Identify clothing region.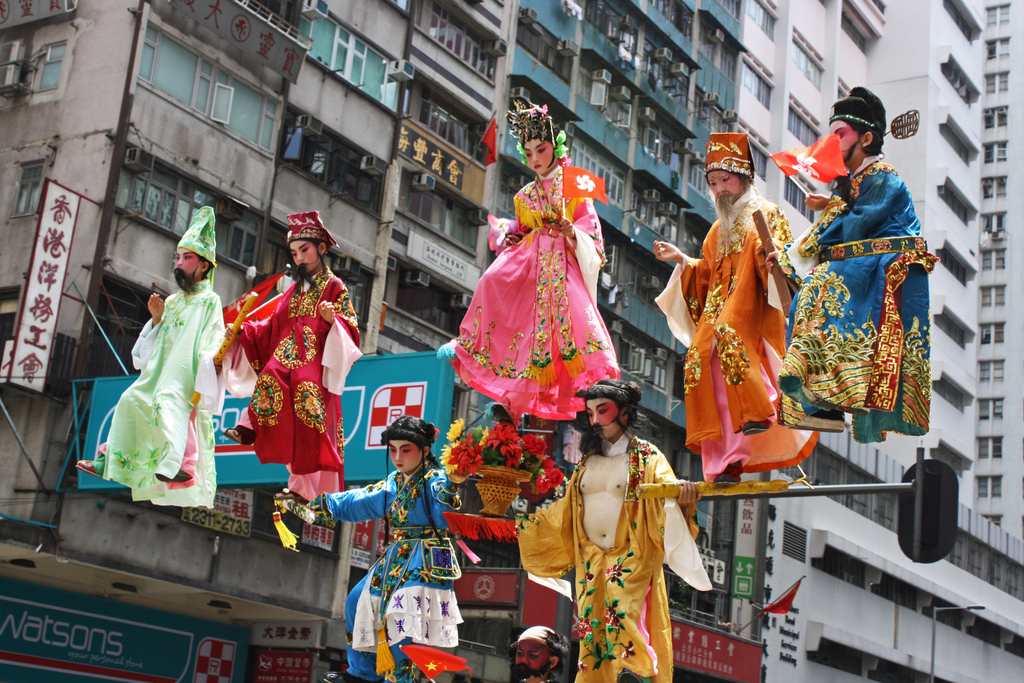
Region: BBox(781, 150, 940, 448).
